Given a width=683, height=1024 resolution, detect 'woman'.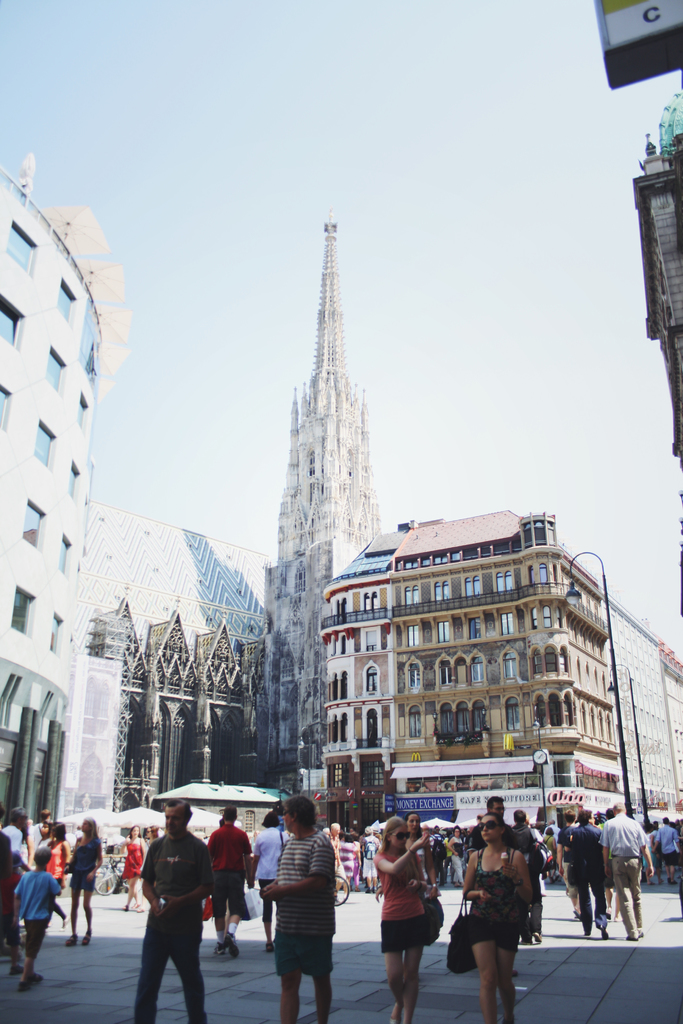
x1=455 y1=812 x2=534 y2=1023.
